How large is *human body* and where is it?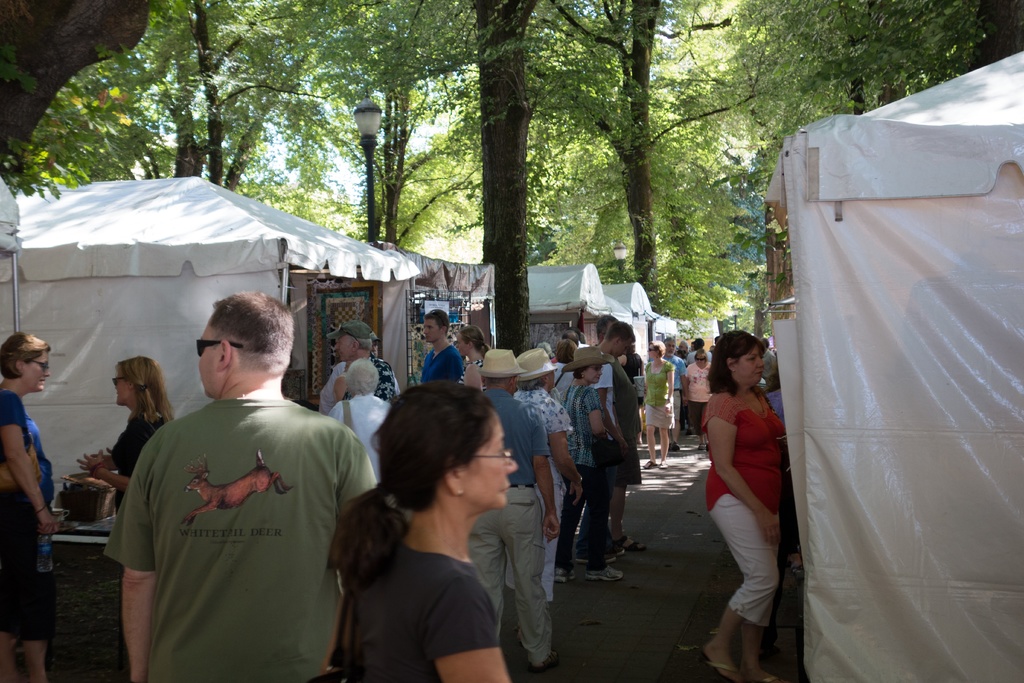
Bounding box: Rect(676, 347, 709, 449).
